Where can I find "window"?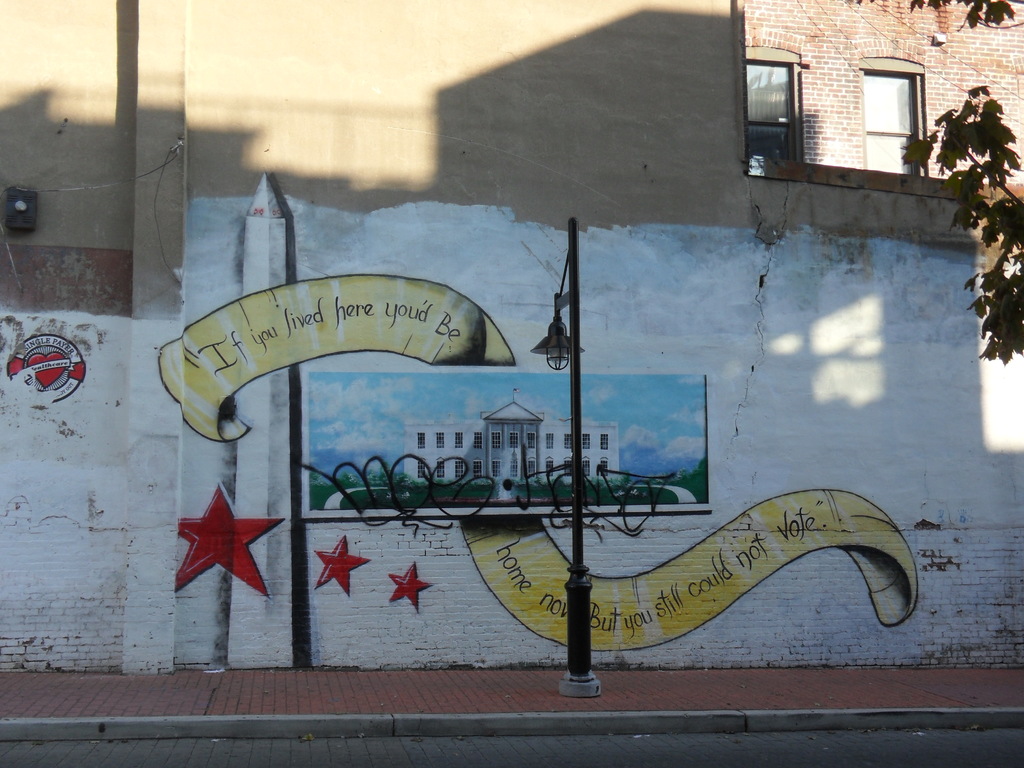
You can find it at left=547, top=455, right=554, bottom=475.
